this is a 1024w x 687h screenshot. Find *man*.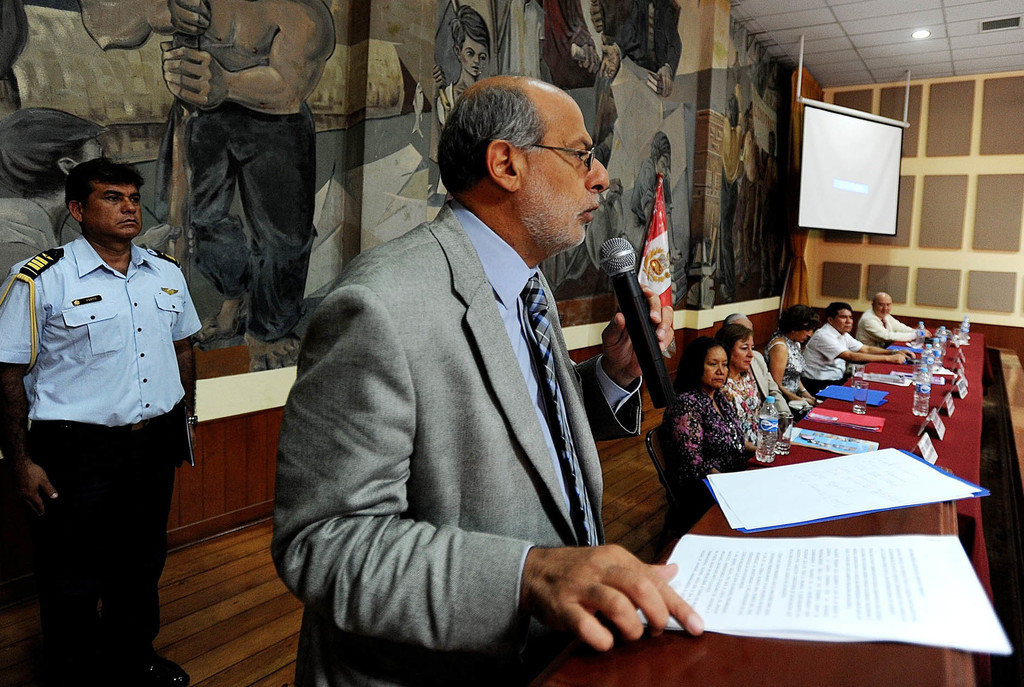
Bounding box: [276,61,674,683].
